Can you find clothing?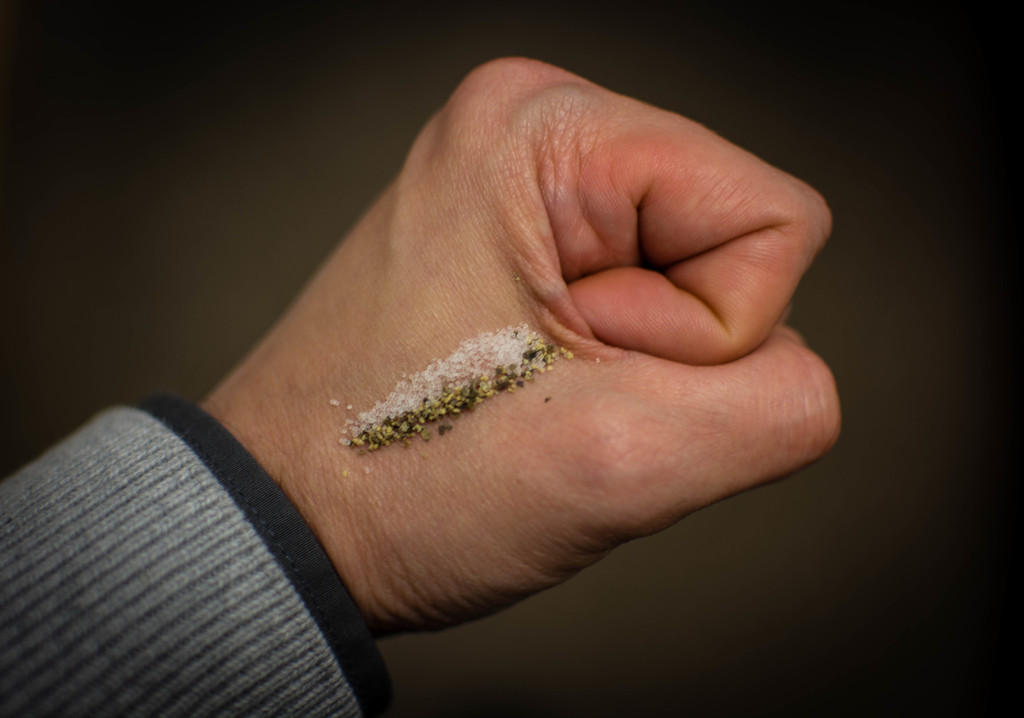
Yes, bounding box: l=0, t=387, r=396, b=717.
